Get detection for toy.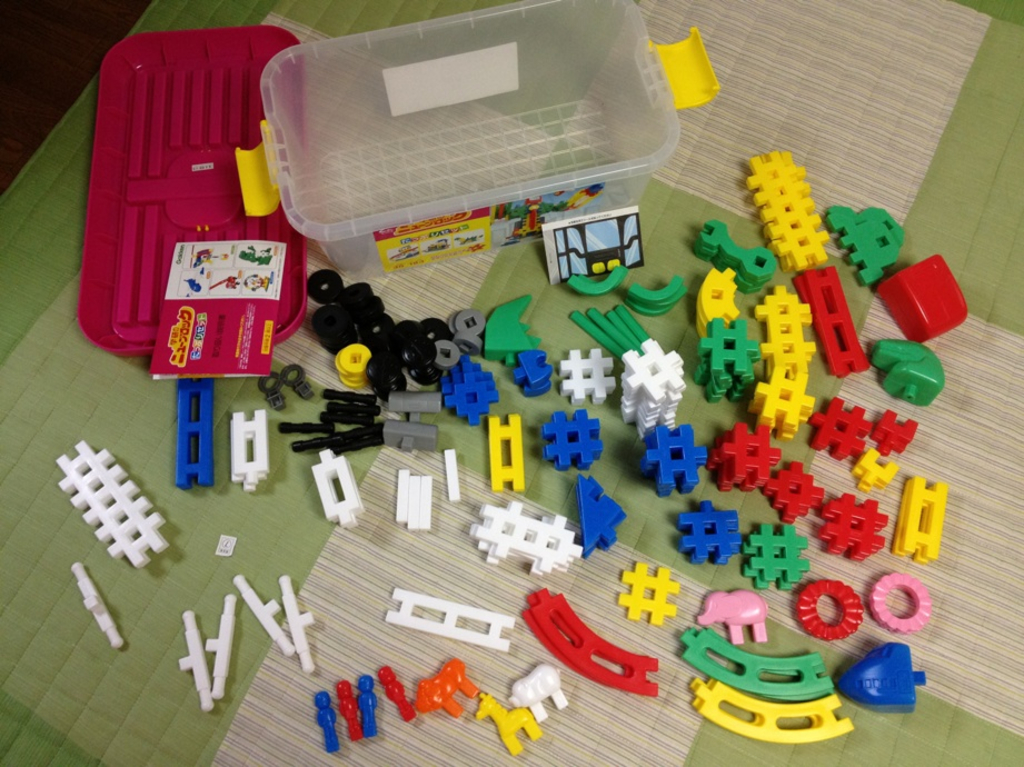
Detection: locate(444, 363, 499, 419).
